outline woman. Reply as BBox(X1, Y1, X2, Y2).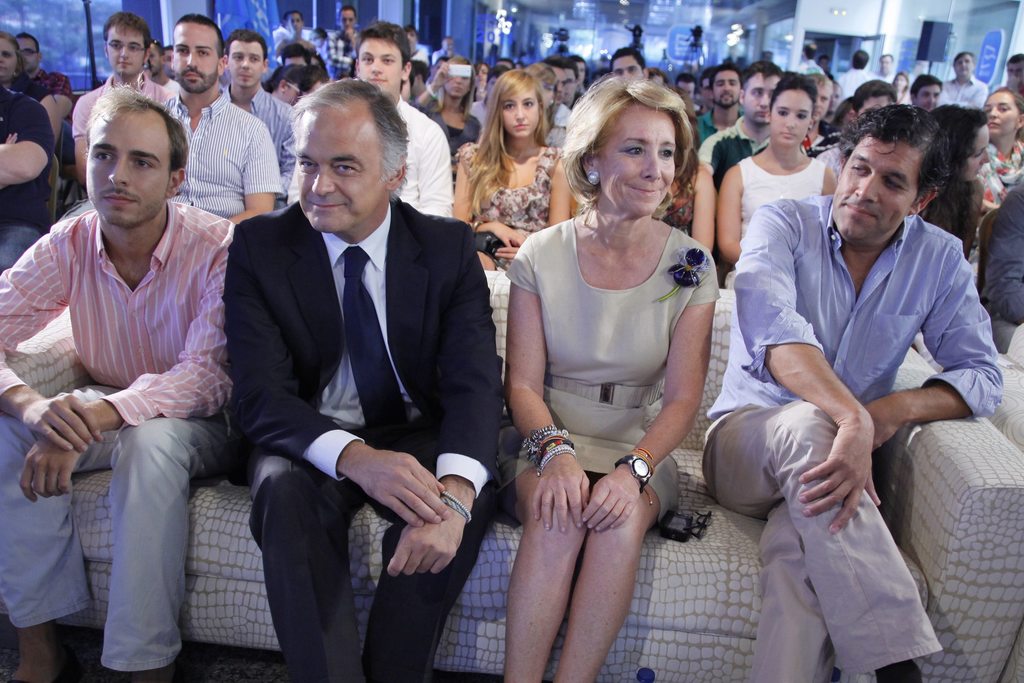
BBox(404, 53, 486, 161).
